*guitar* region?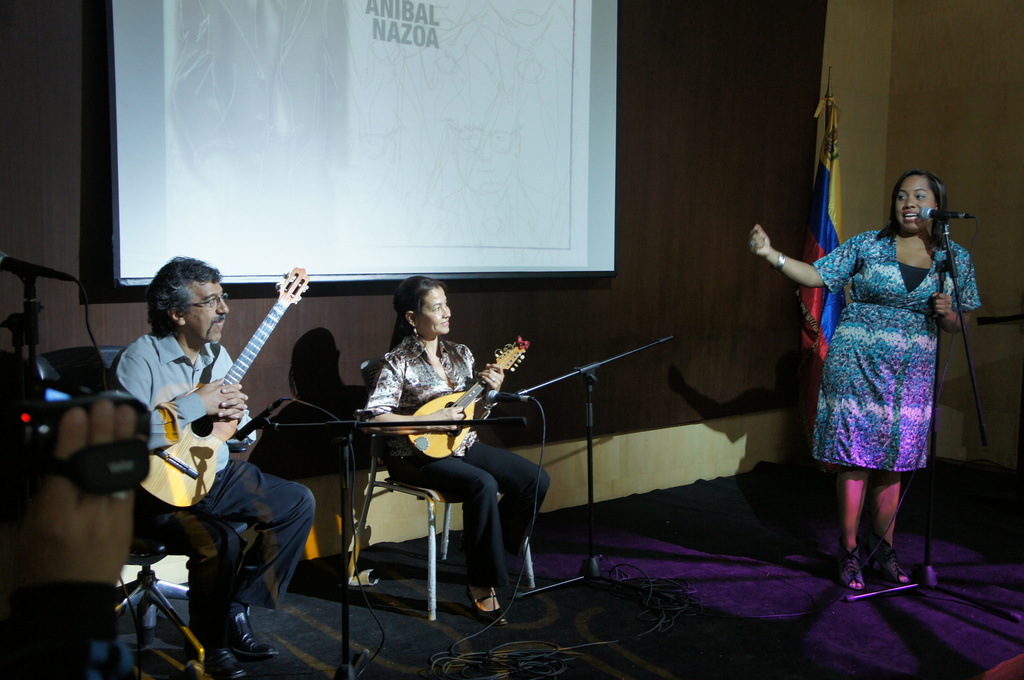
box=[406, 334, 534, 460]
